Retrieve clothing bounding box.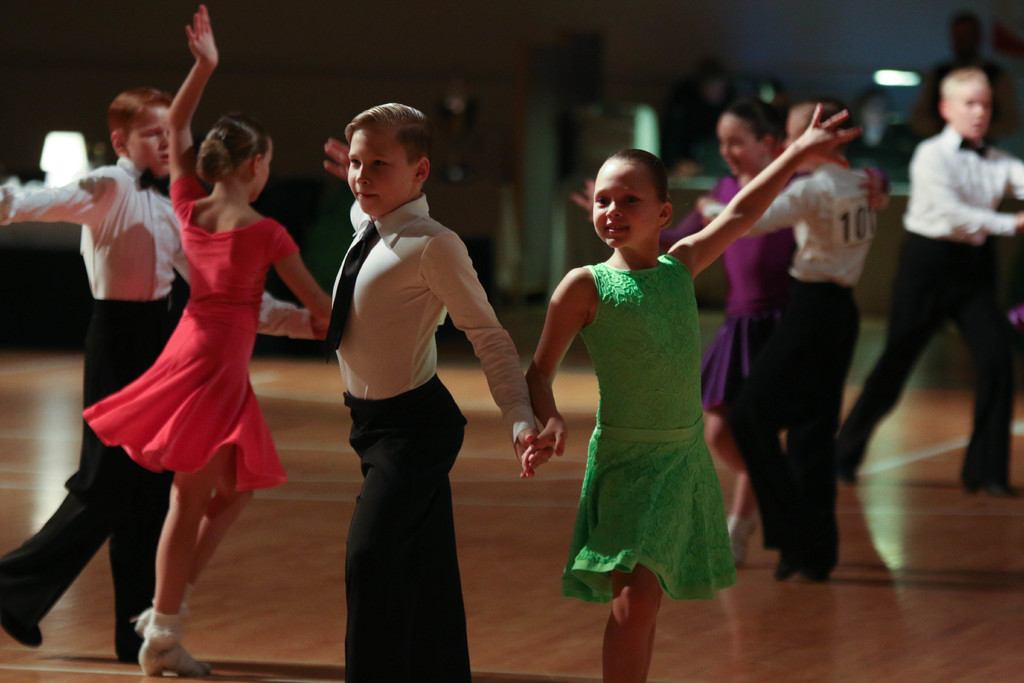
Bounding box: (0, 293, 175, 636).
